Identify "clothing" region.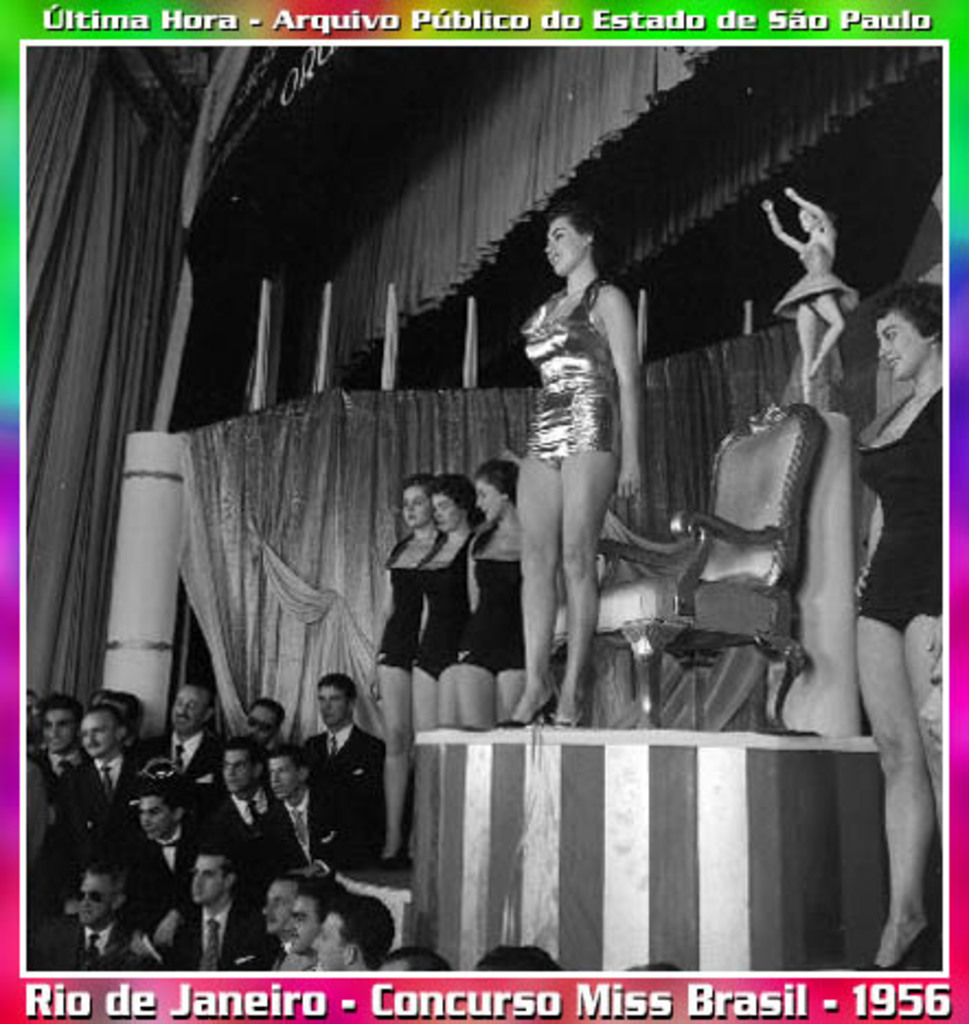
Region: Rect(158, 901, 252, 967).
